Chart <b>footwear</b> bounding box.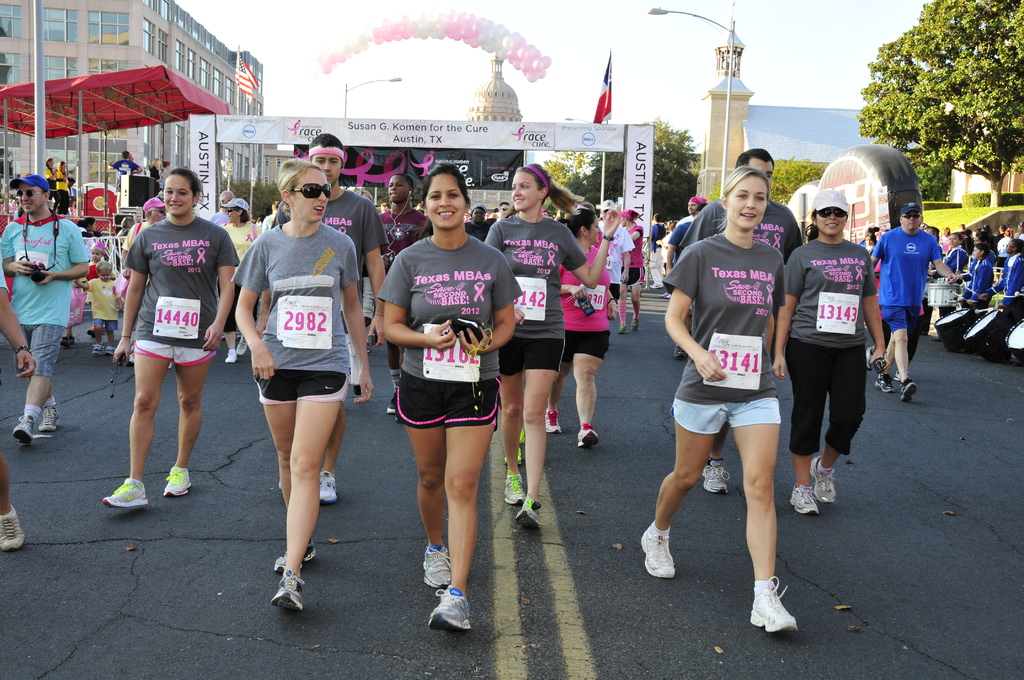
Charted: 632/316/639/327.
